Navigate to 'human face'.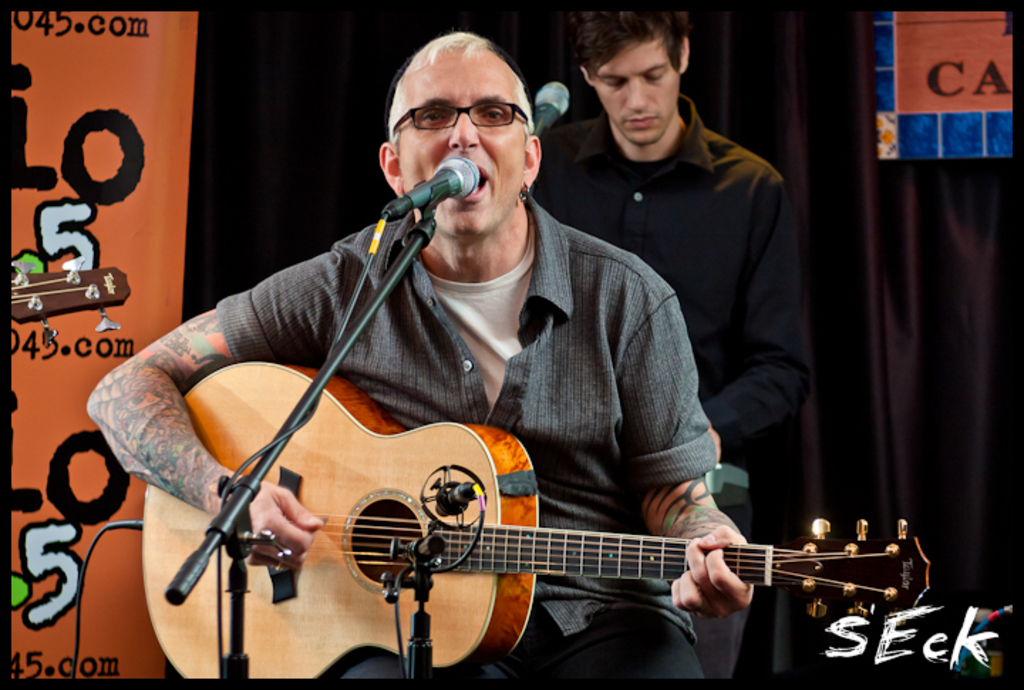
Navigation target: select_region(398, 47, 532, 236).
